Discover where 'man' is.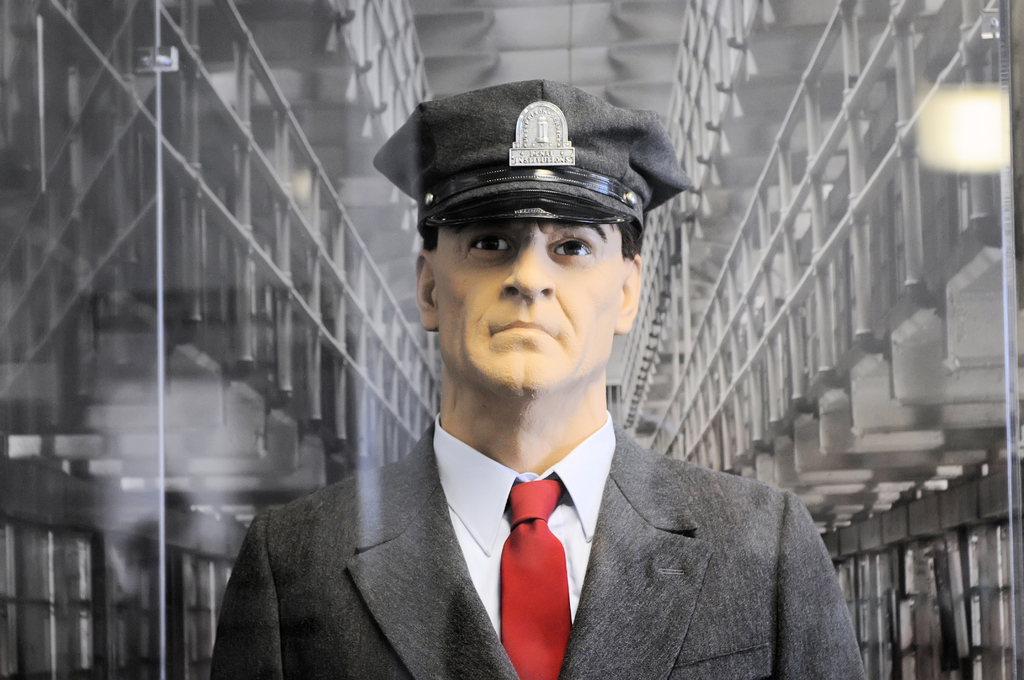
Discovered at pyautogui.locateOnScreen(211, 80, 873, 679).
